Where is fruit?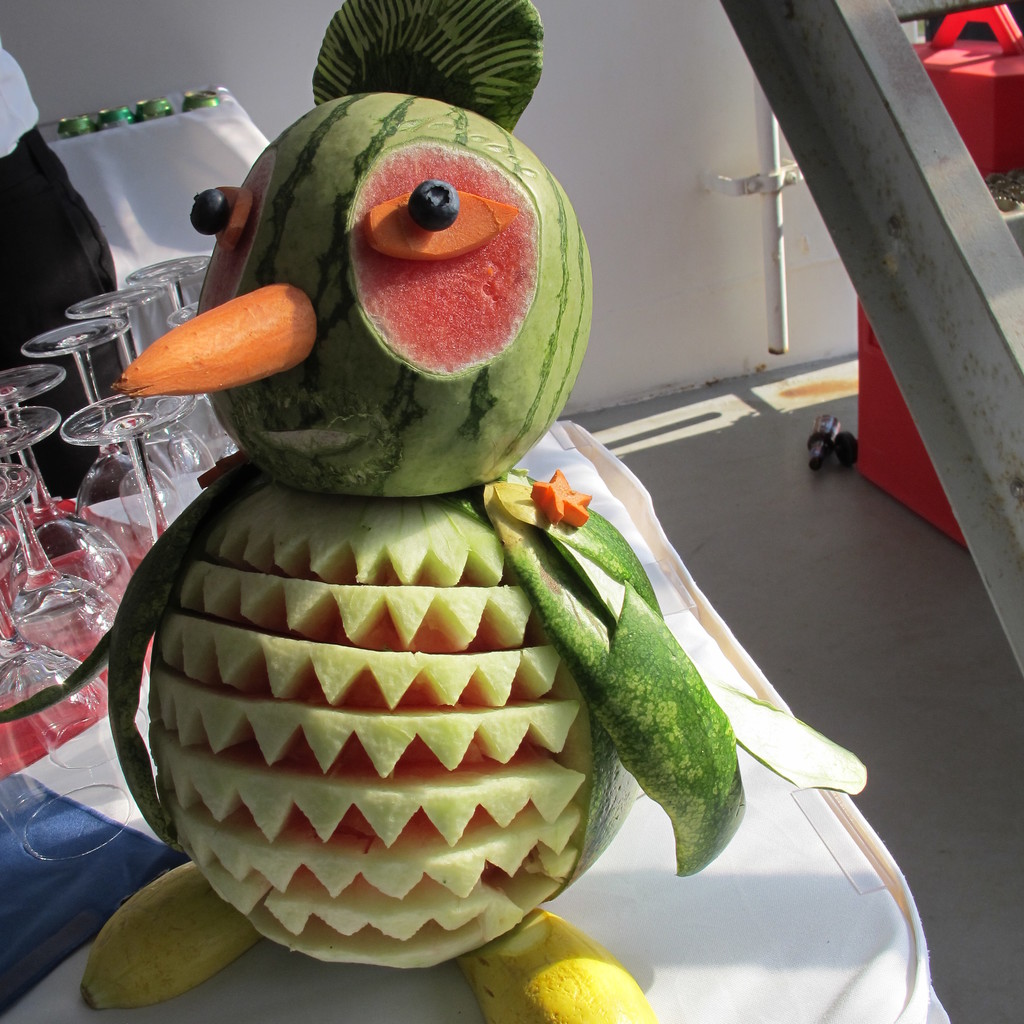
bbox=[218, 133, 571, 472].
